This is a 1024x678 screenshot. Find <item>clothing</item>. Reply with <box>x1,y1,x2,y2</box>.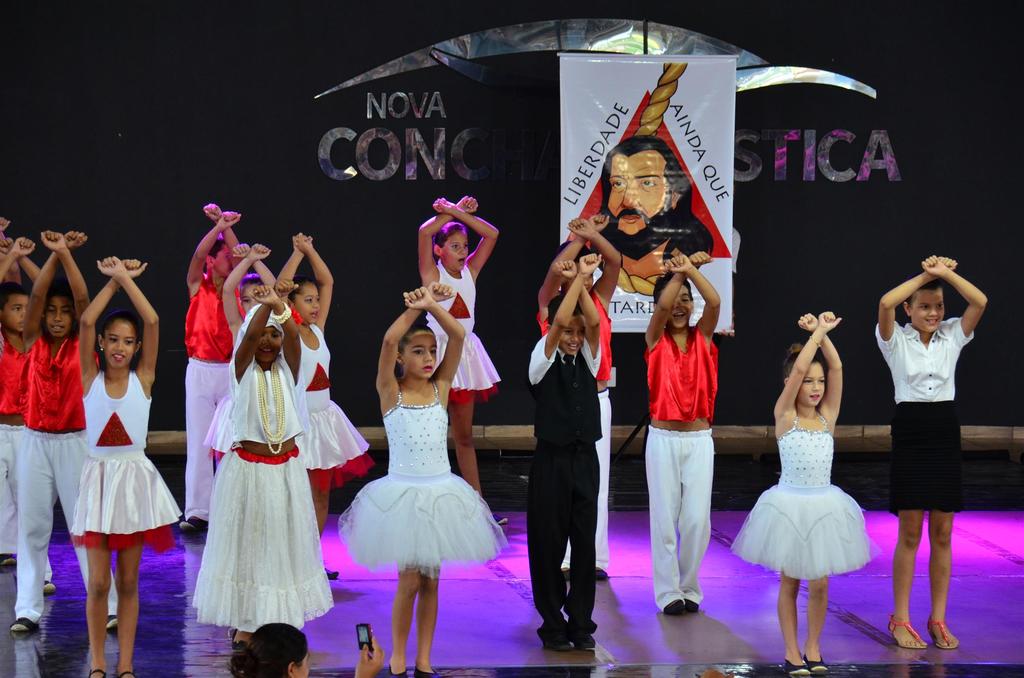
<box>643,335,717,606</box>.
